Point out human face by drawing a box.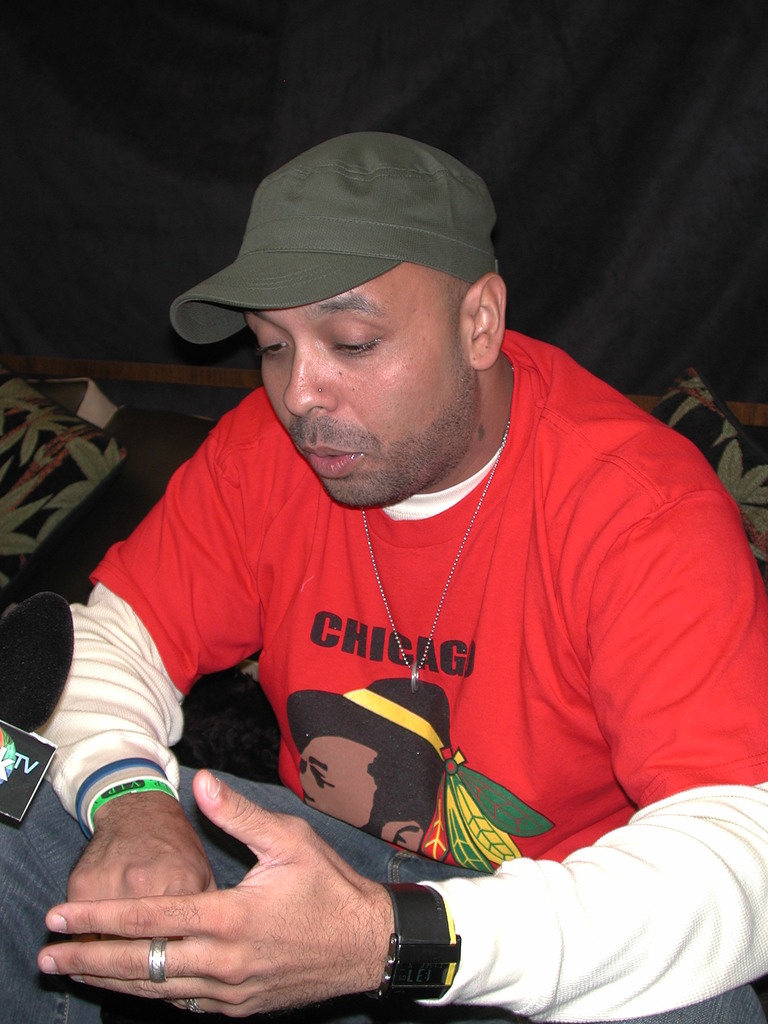
300,739,380,831.
